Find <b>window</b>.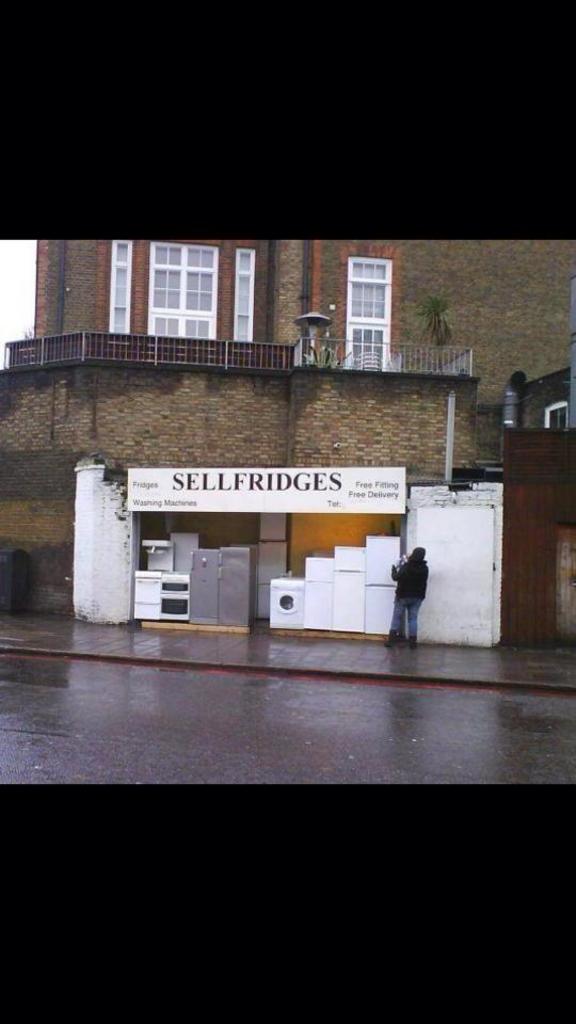
[133,227,241,333].
